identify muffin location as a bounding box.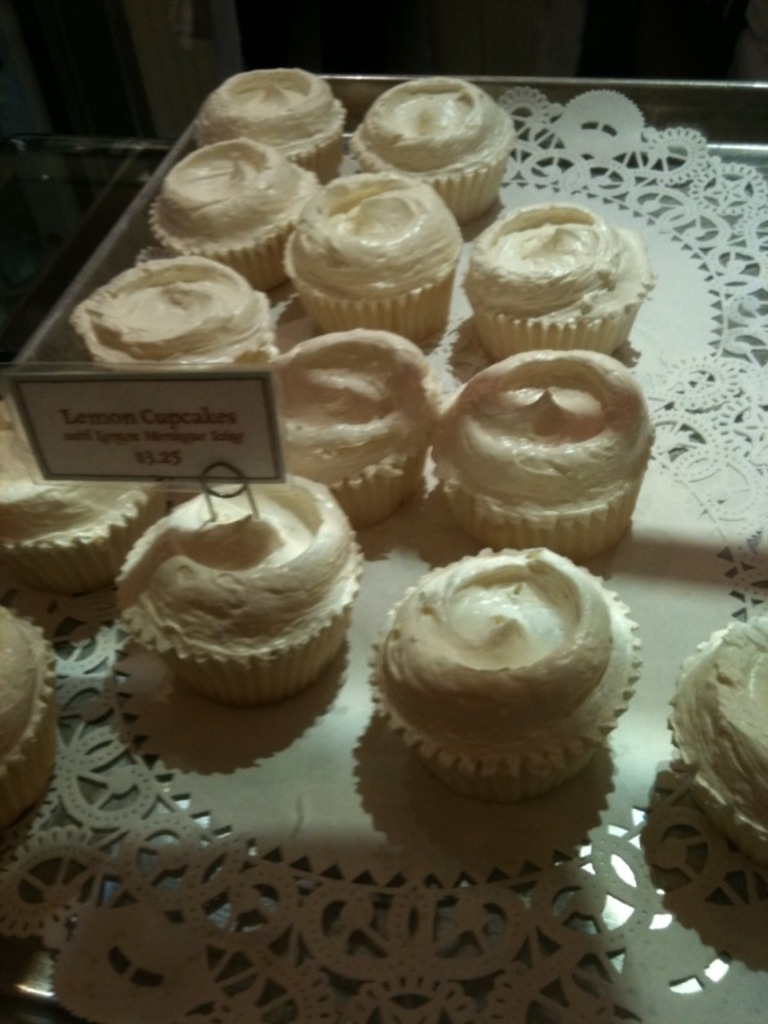
x1=659 y1=612 x2=767 y2=860.
